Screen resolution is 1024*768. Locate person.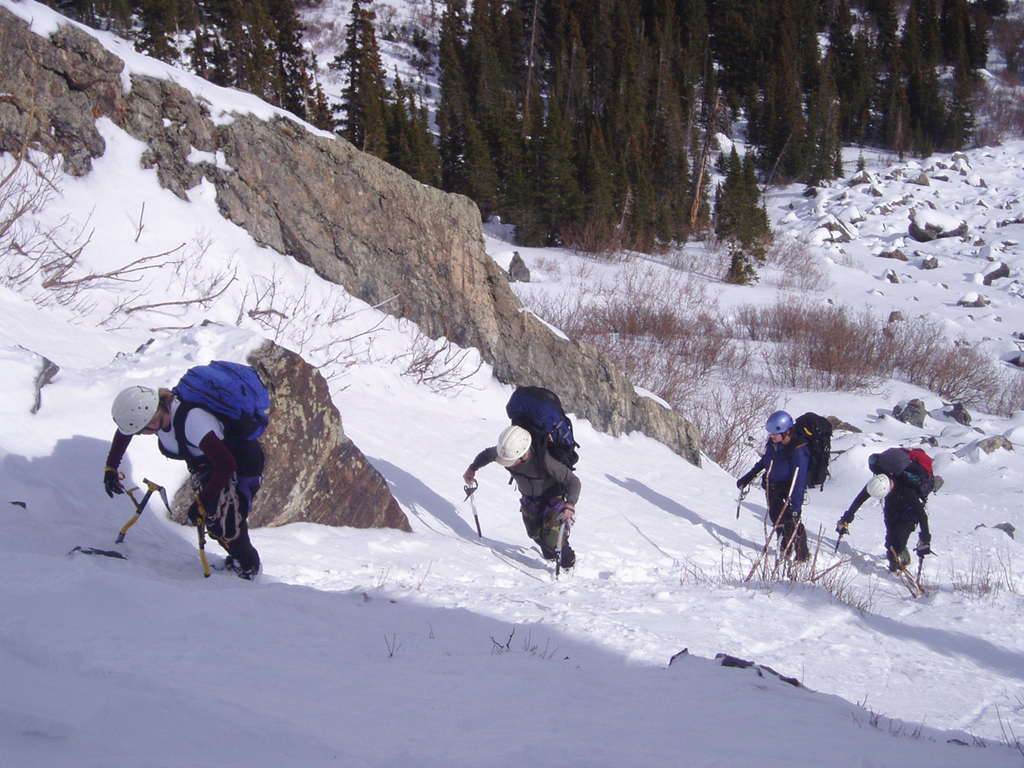
bbox(475, 379, 591, 585).
